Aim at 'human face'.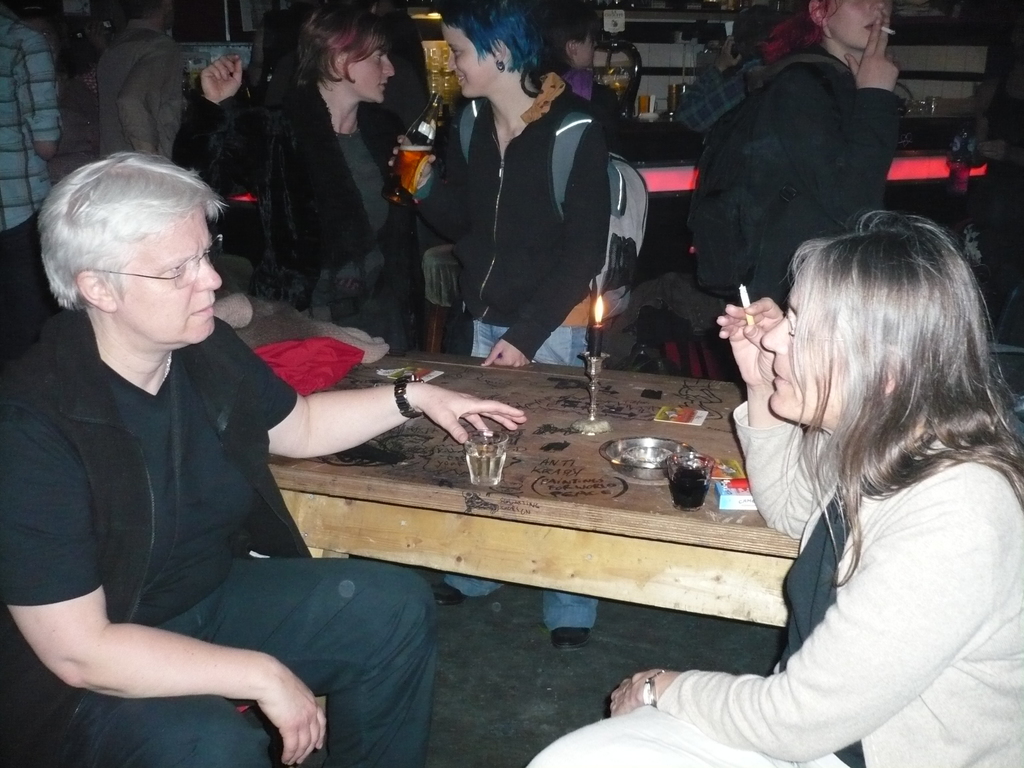
Aimed at pyautogui.locateOnScreen(445, 22, 503, 94).
